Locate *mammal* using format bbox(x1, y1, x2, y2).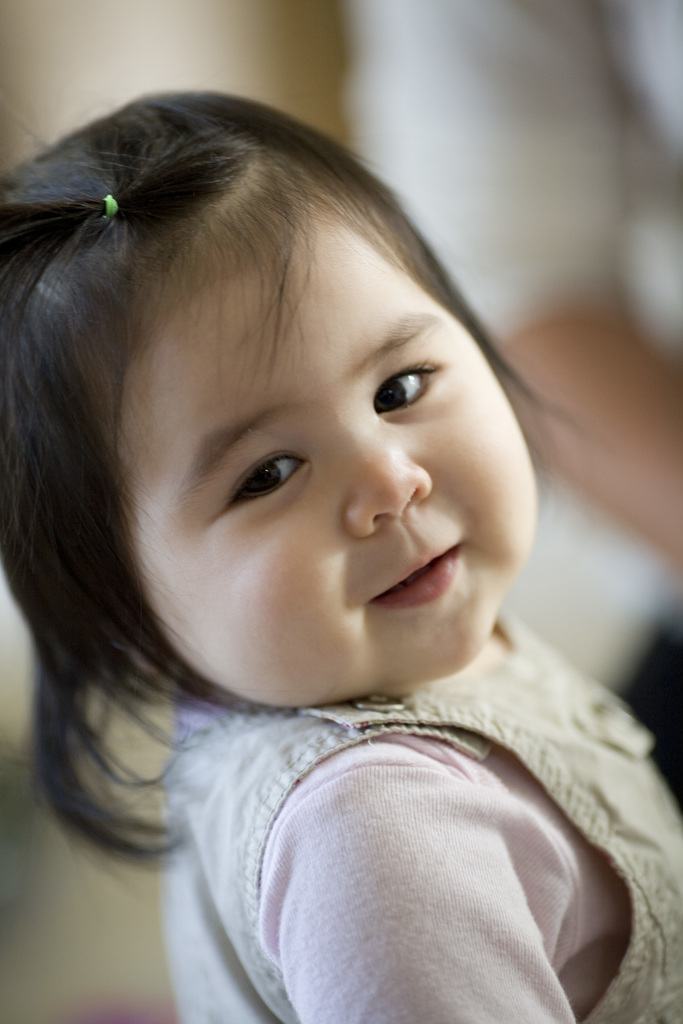
bbox(0, 86, 682, 1007).
